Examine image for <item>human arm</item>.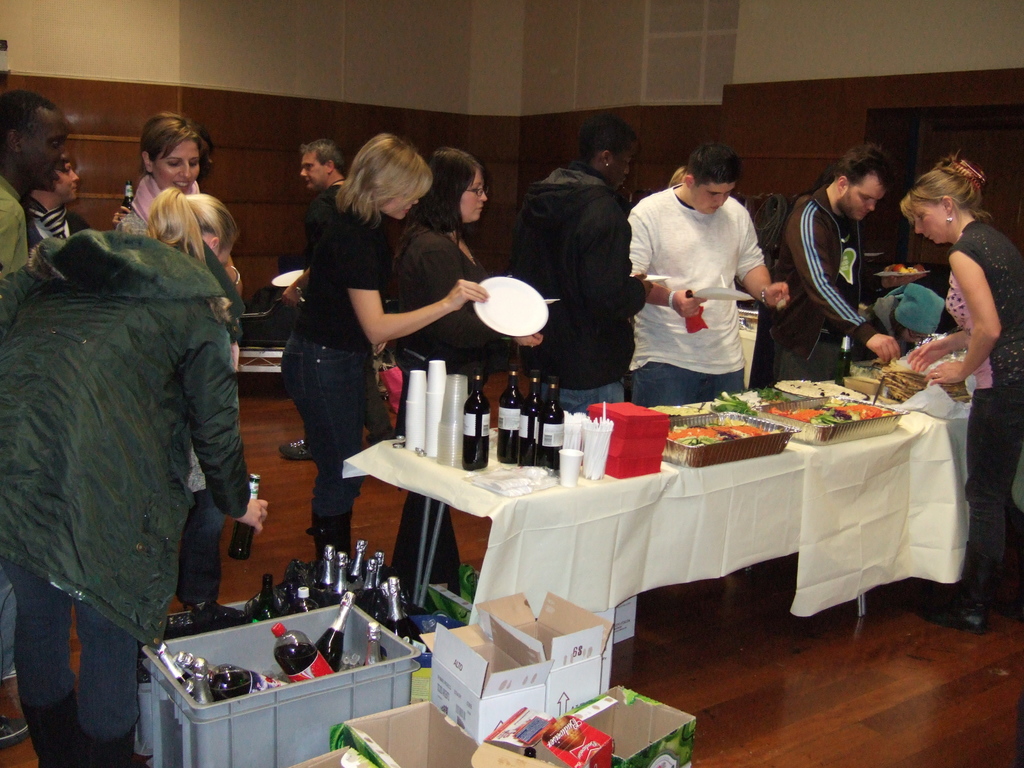
Examination result: region(623, 204, 705, 312).
